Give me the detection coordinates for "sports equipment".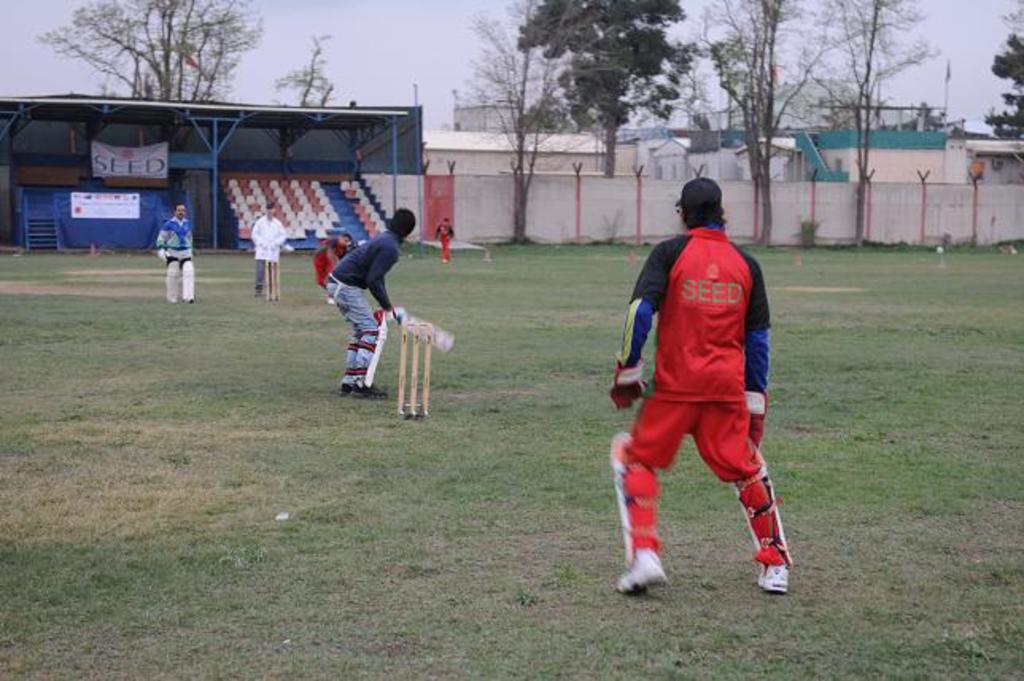
(x1=735, y1=383, x2=774, y2=452).
